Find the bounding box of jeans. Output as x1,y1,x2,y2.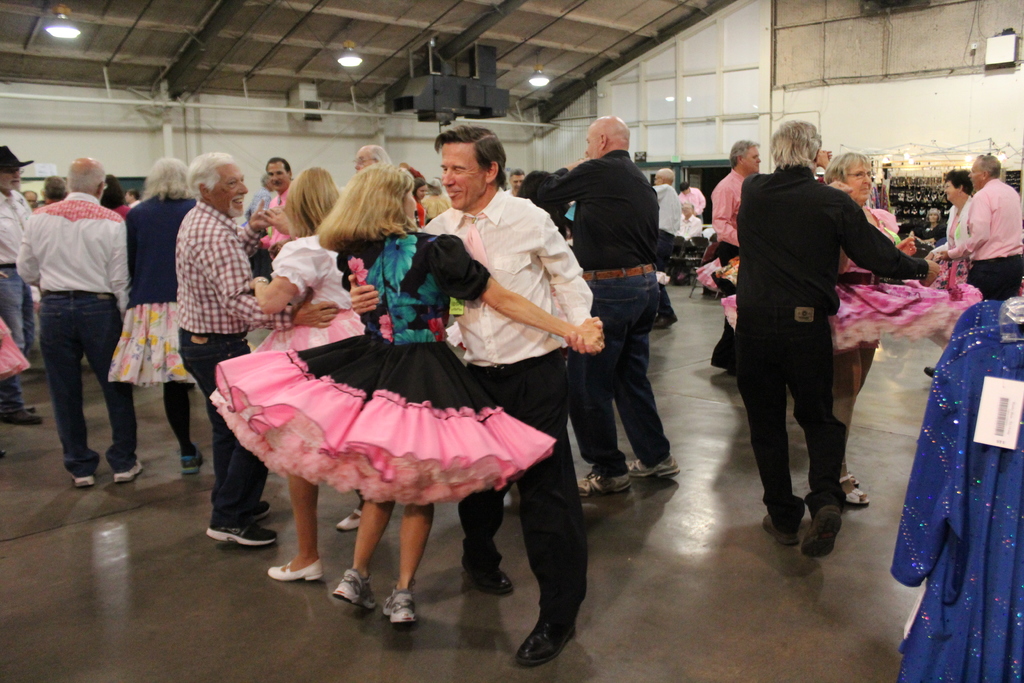
564,262,671,482.
